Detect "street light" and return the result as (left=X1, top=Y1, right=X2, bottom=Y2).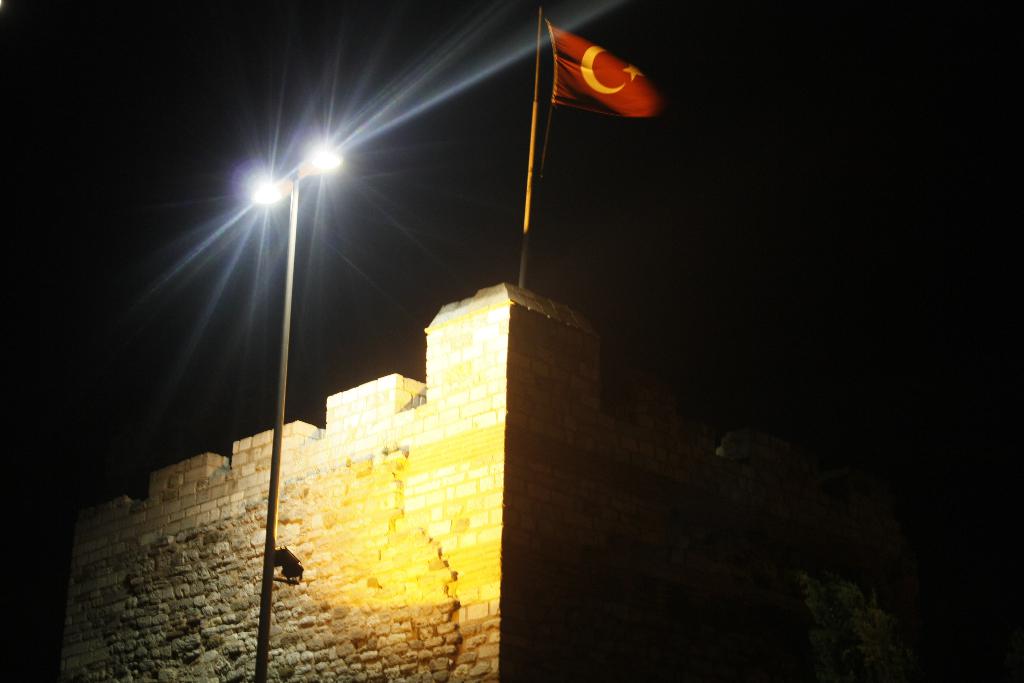
(left=230, top=133, right=347, bottom=682).
